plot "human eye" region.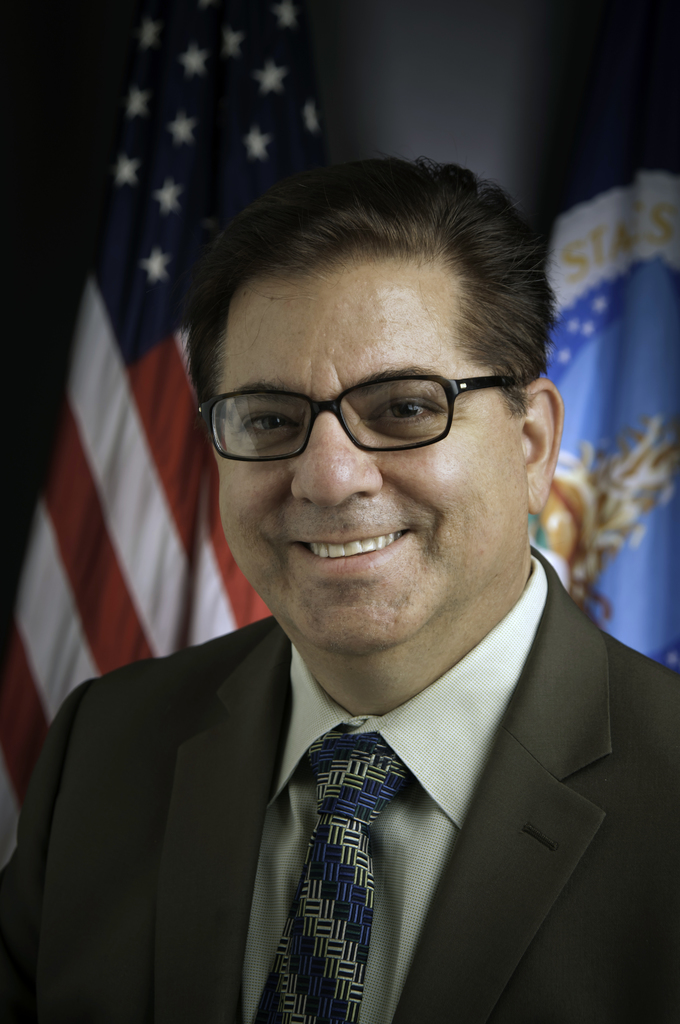
Plotted at [left=233, top=404, right=304, bottom=442].
